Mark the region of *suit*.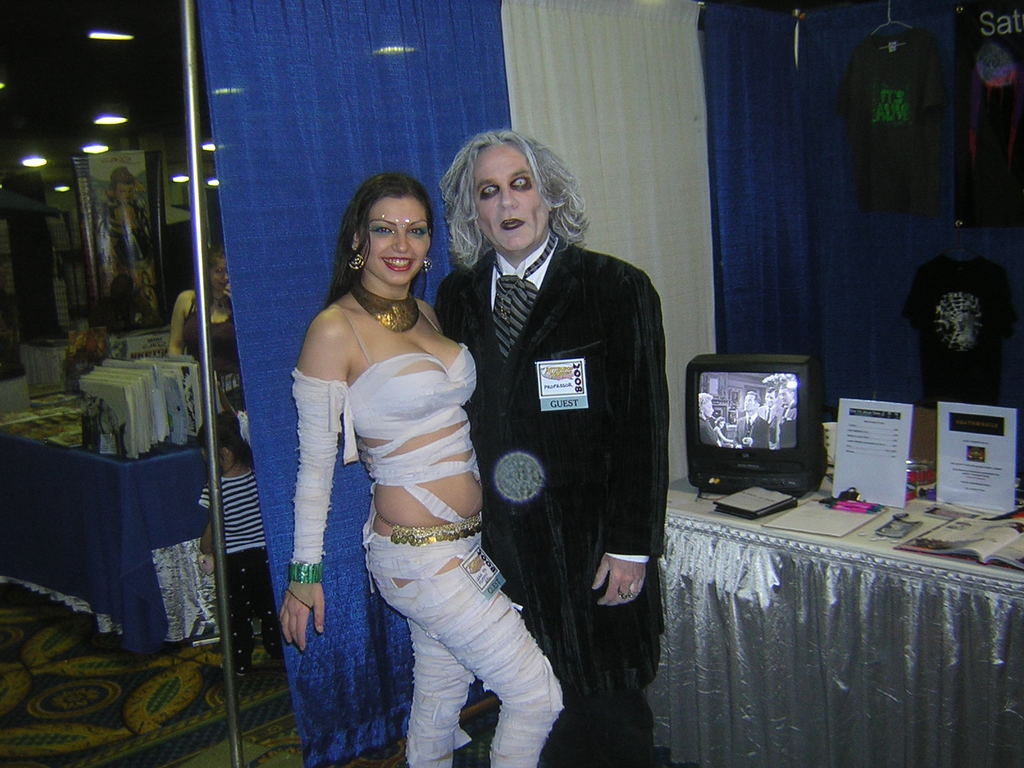
Region: locate(755, 400, 785, 438).
